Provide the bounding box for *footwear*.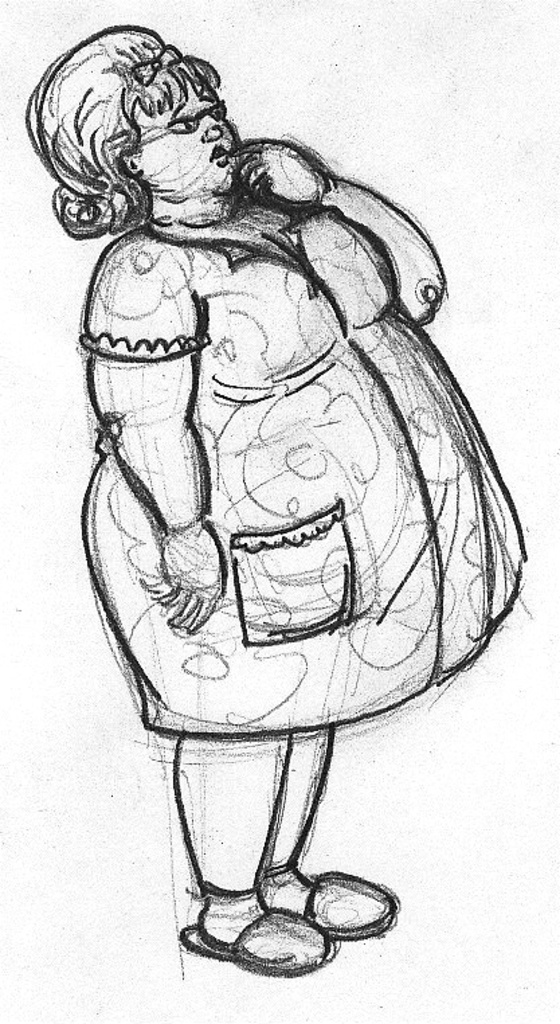
bbox(295, 871, 395, 939).
